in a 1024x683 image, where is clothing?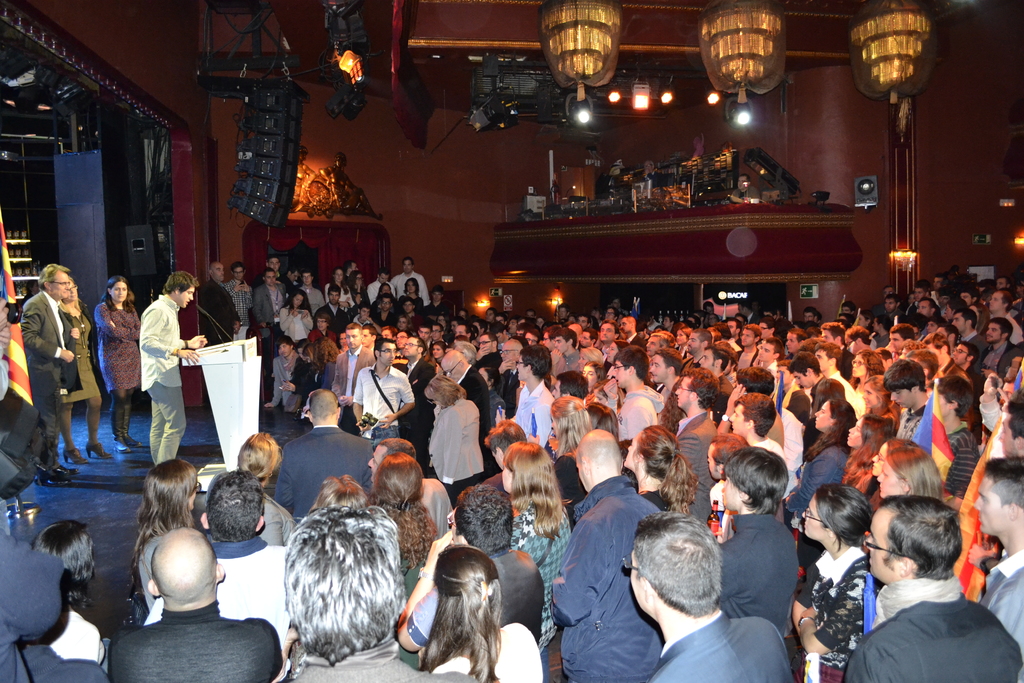
crop(332, 278, 351, 306).
